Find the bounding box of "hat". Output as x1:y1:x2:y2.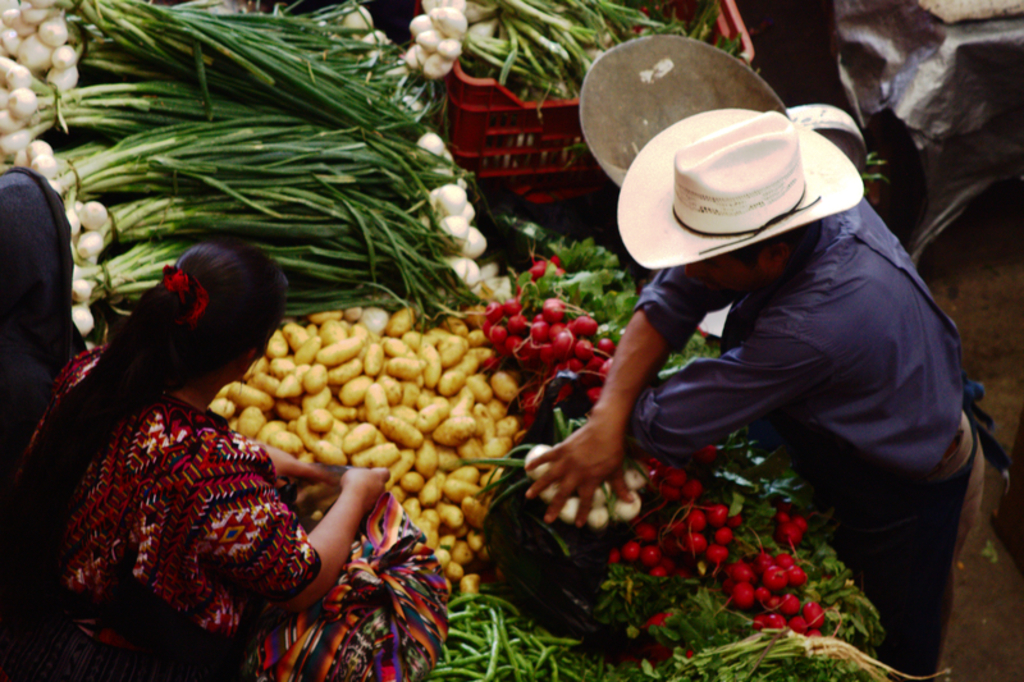
613:105:865:270.
